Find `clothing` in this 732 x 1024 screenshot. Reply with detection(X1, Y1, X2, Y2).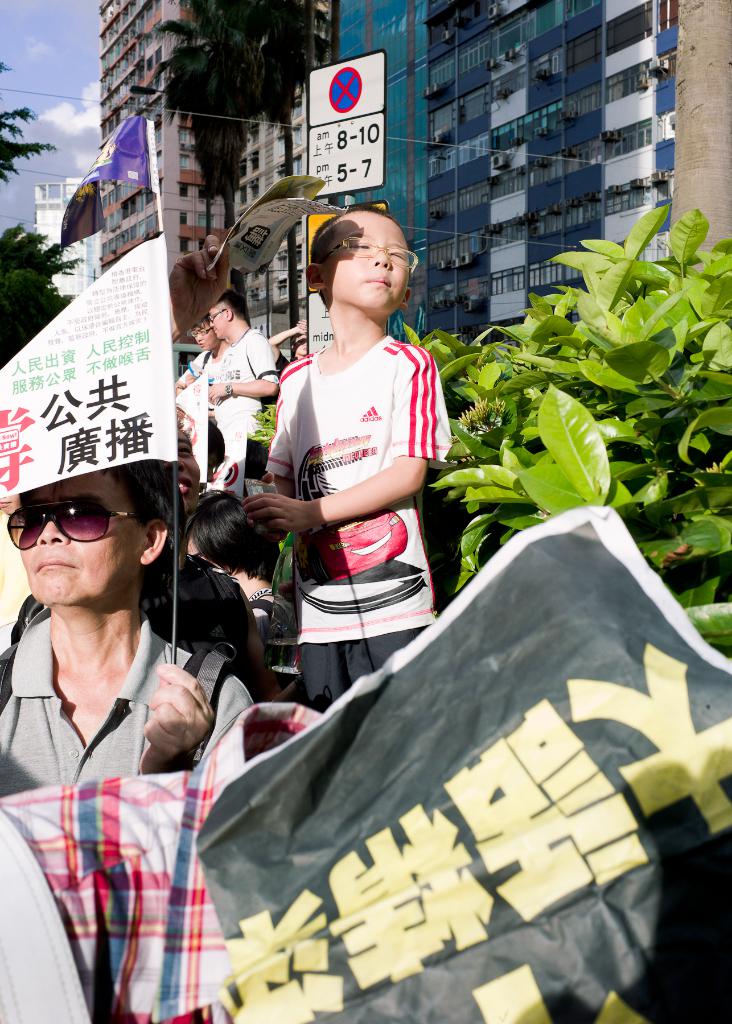
detection(202, 330, 272, 444).
